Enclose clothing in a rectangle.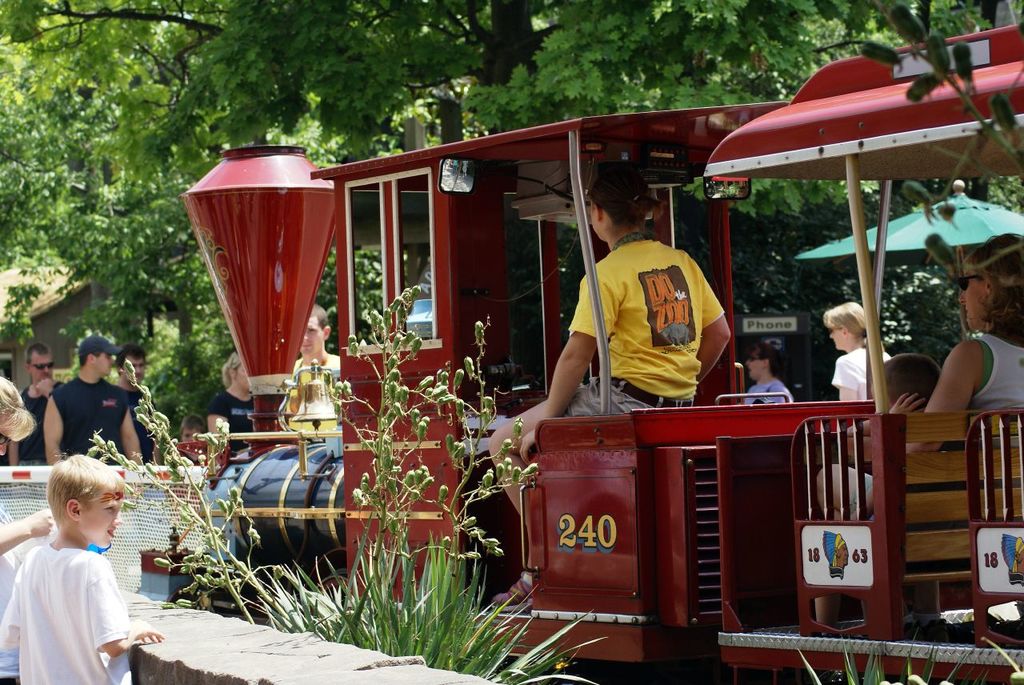
(x1=294, y1=355, x2=348, y2=442).
